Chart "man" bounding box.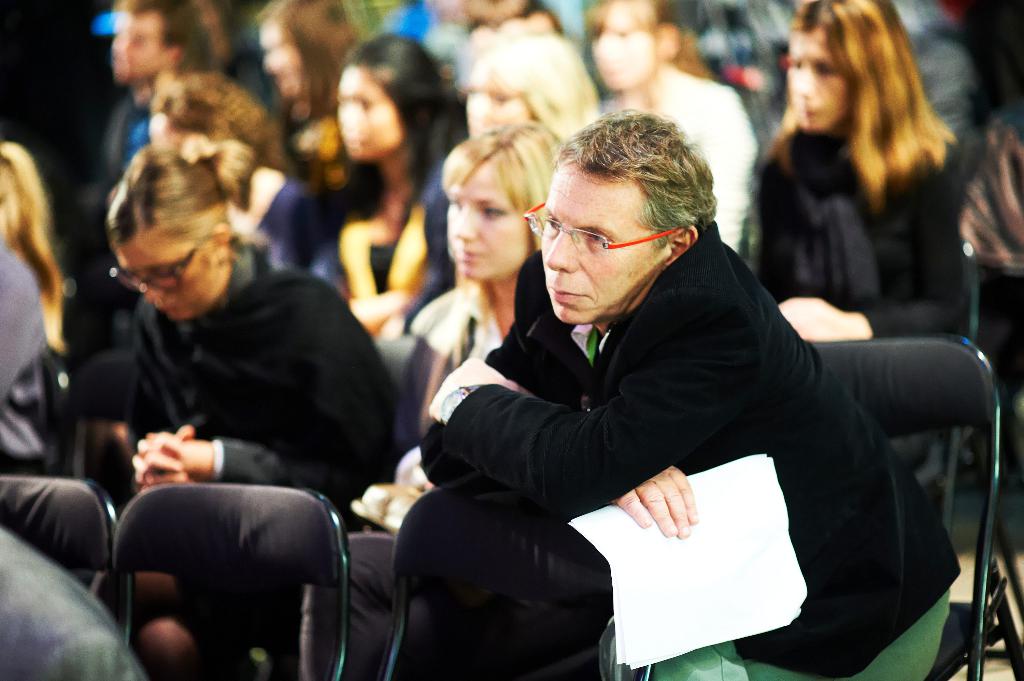
Charted: [left=364, top=102, right=973, bottom=673].
